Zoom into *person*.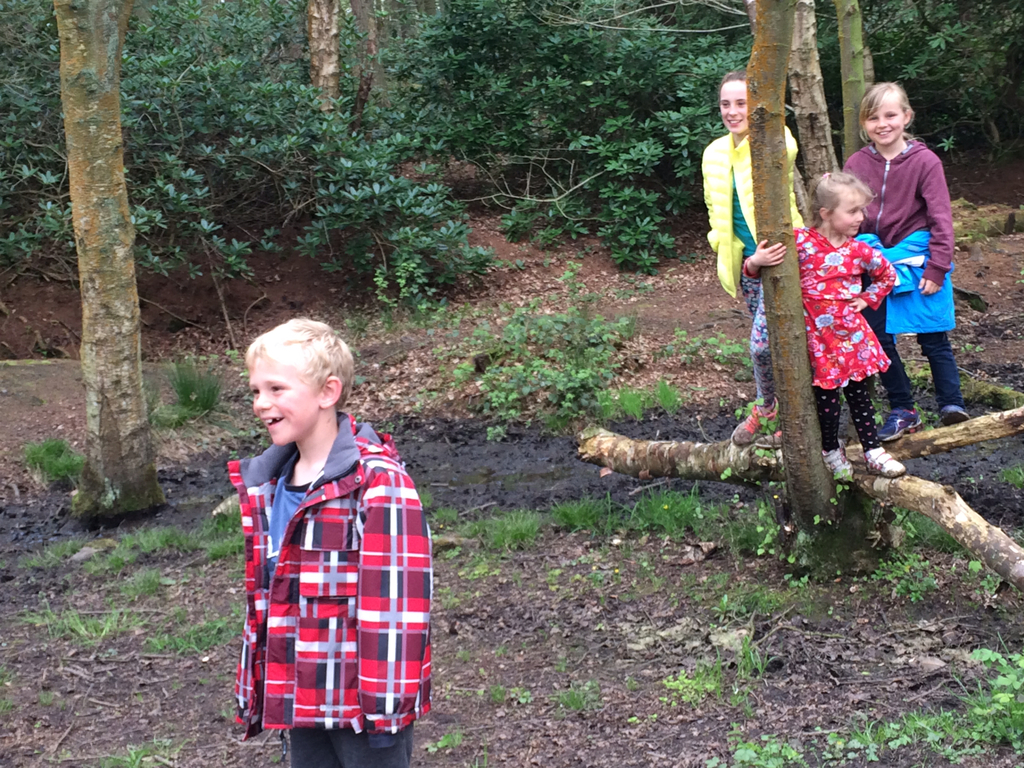
Zoom target: left=698, top=68, right=809, bottom=444.
